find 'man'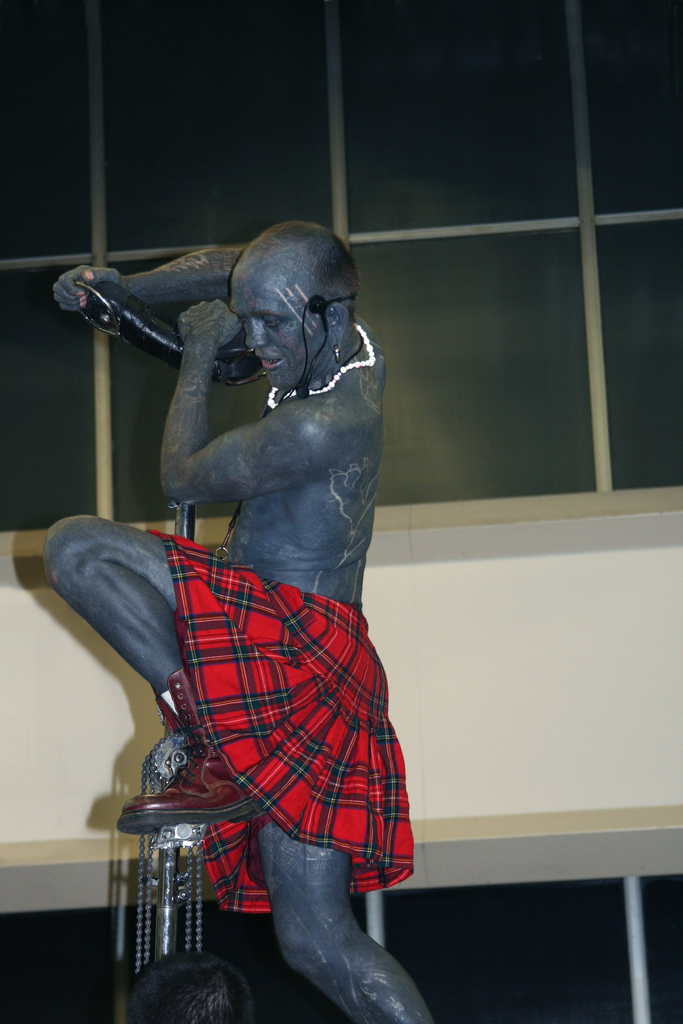
(74,196,448,977)
